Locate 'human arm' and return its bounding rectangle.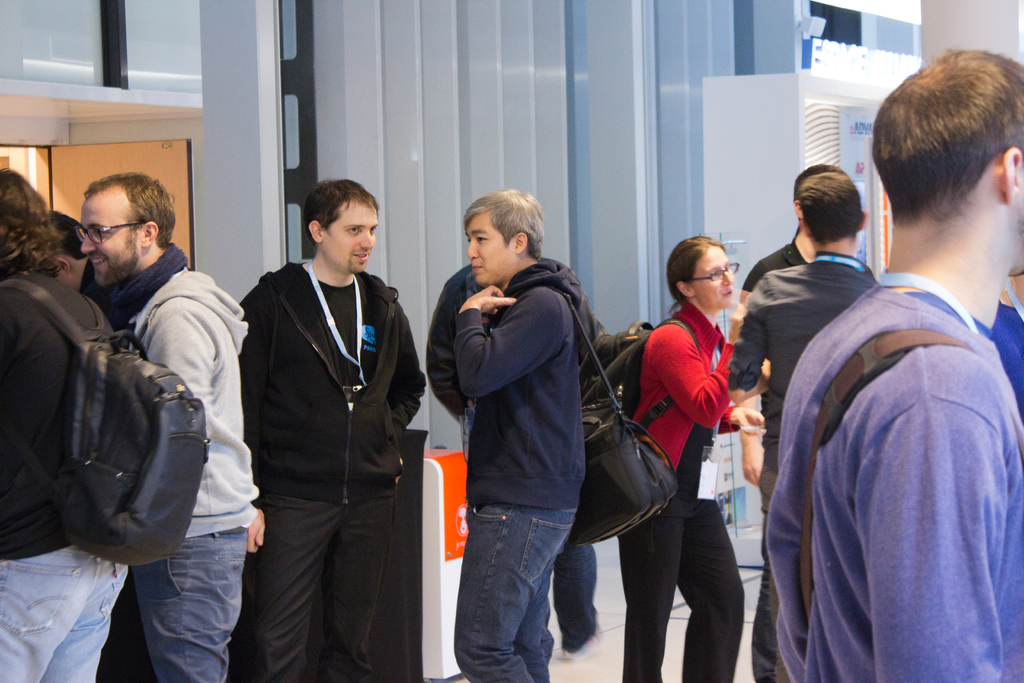
(x1=735, y1=261, x2=772, y2=487).
